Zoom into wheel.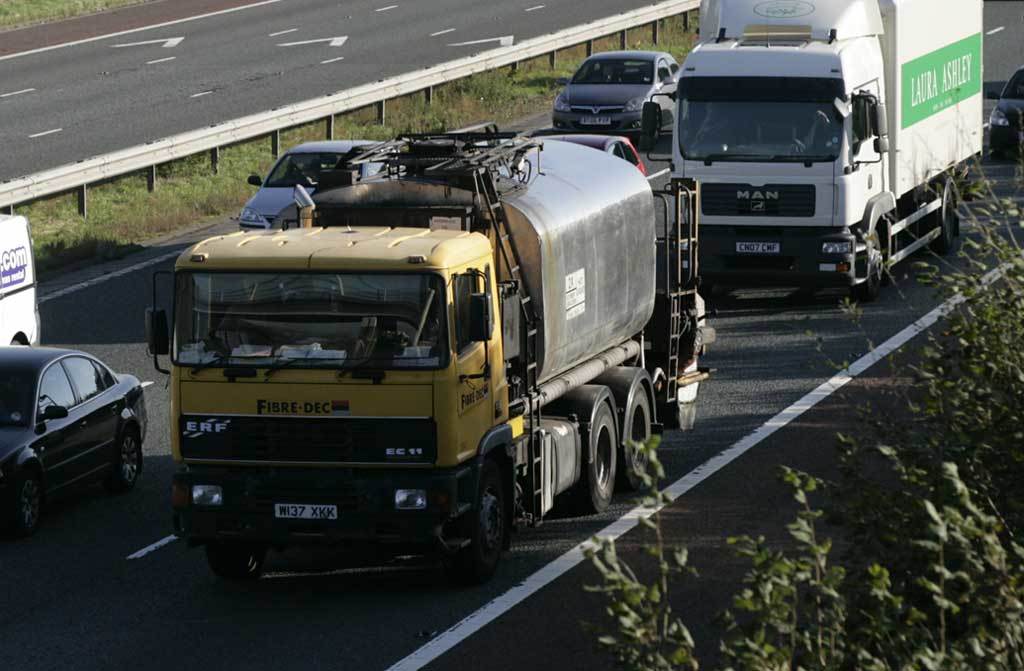
Zoom target: [575,399,621,511].
